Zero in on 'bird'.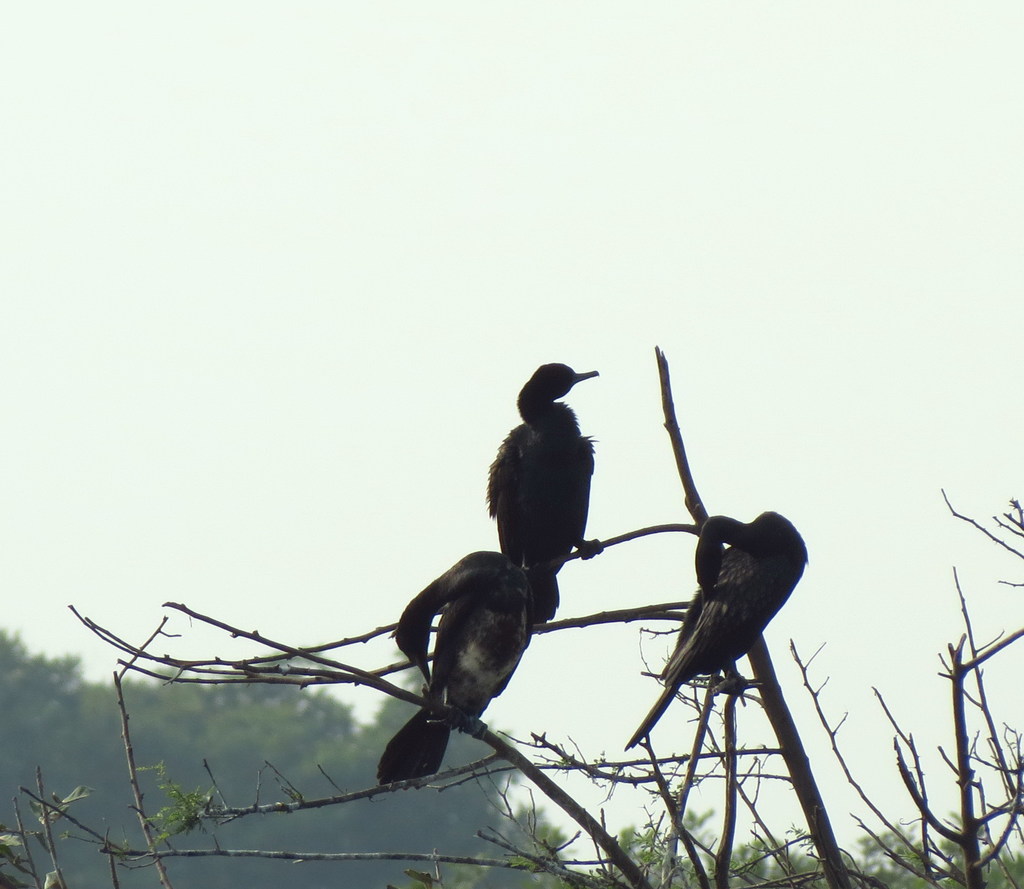
Zeroed in: <box>478,373,625,624</box>.
